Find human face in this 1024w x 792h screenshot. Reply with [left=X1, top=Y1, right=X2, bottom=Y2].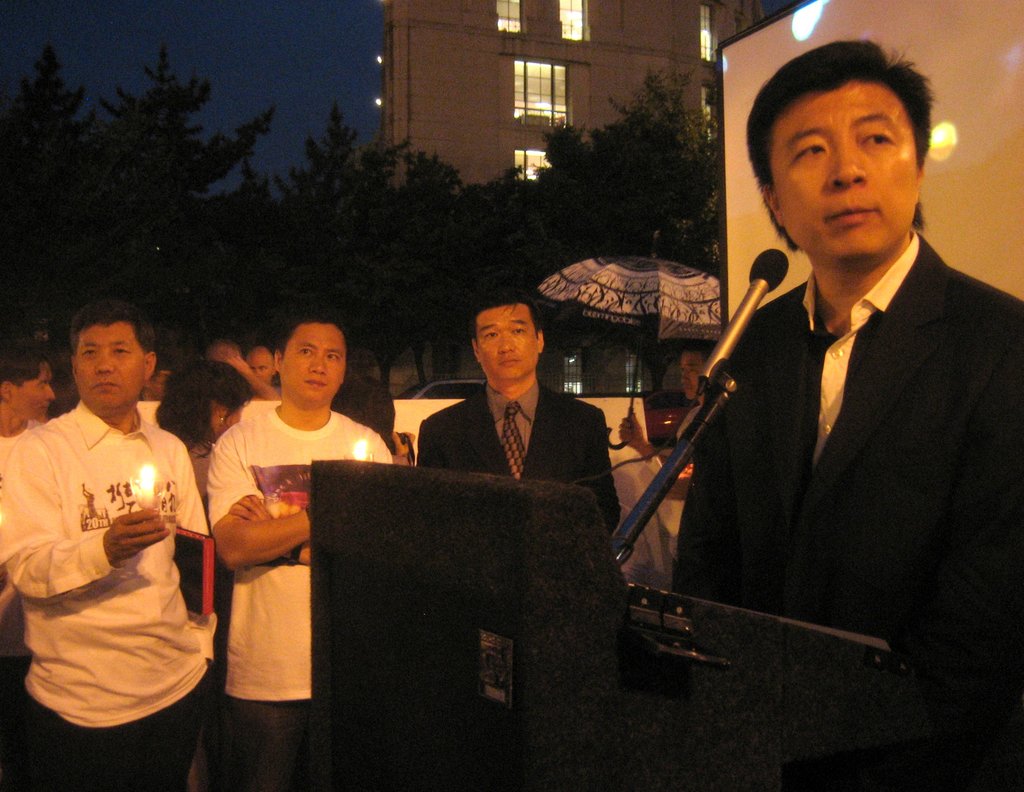
[left=680, top=356, right=705, bottom=402].
